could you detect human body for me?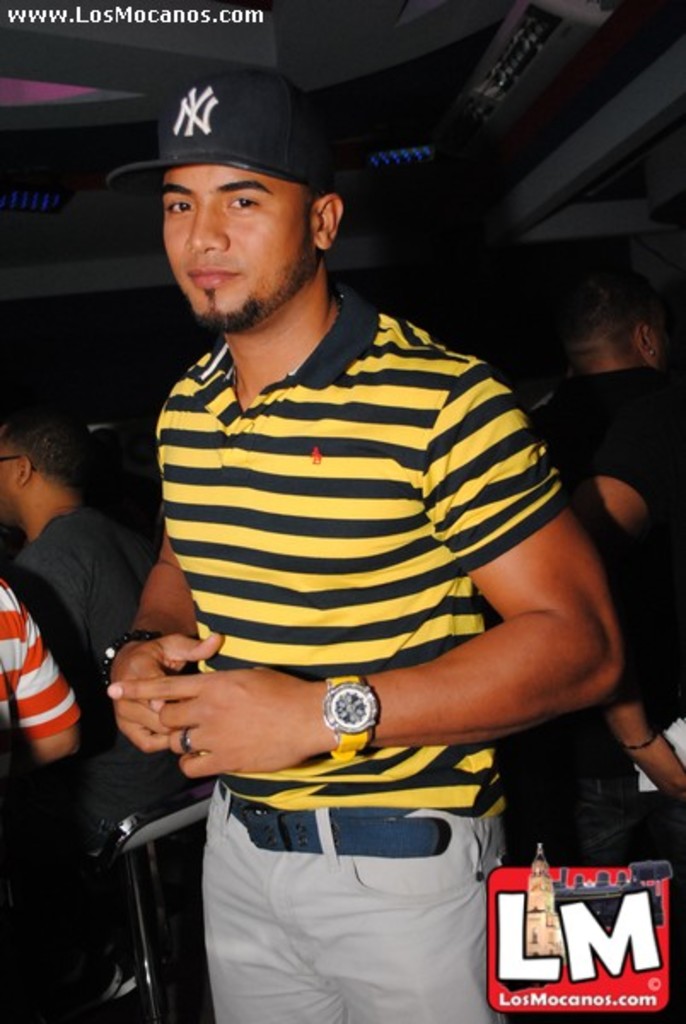
Detection result: [x1=0, y1=401, x2=155, y2=1022].
